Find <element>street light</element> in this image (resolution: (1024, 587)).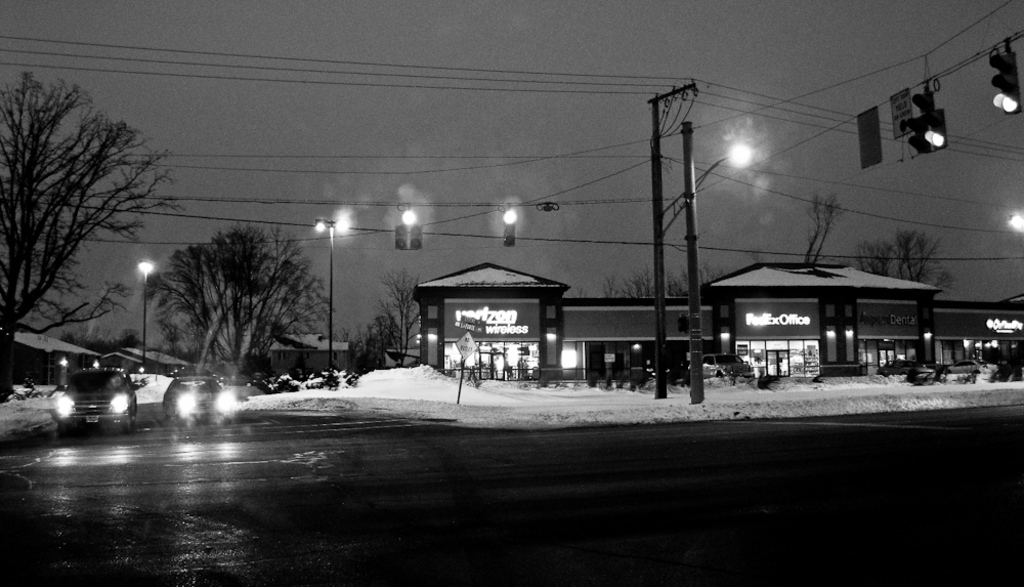
133:257:157:374.
